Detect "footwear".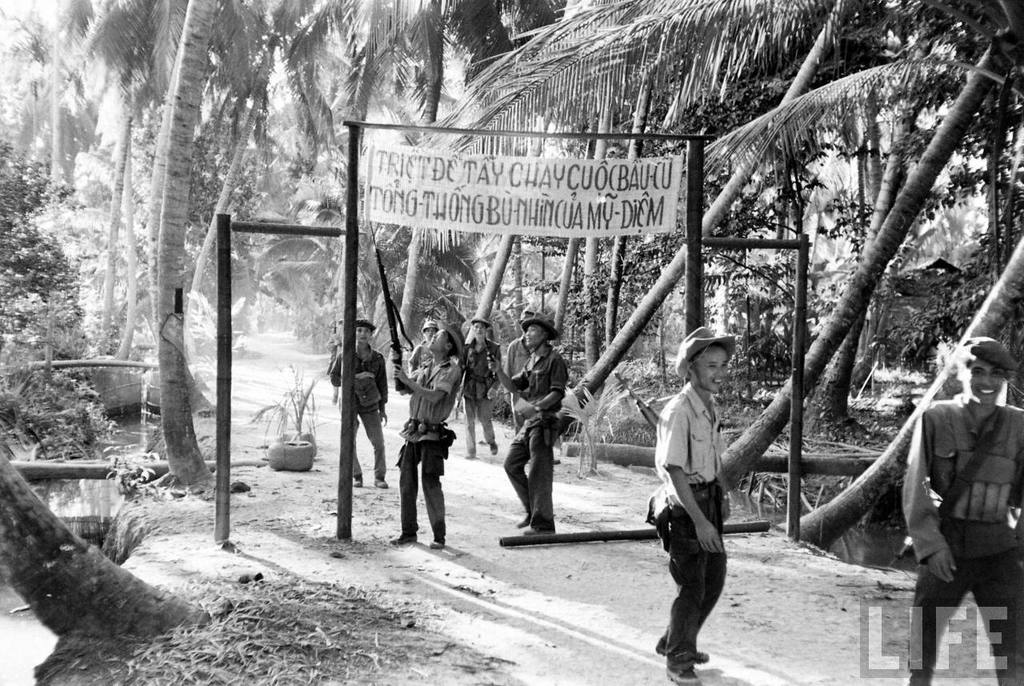
Detected at [left=514, top=515, right=528, bottom=529].
